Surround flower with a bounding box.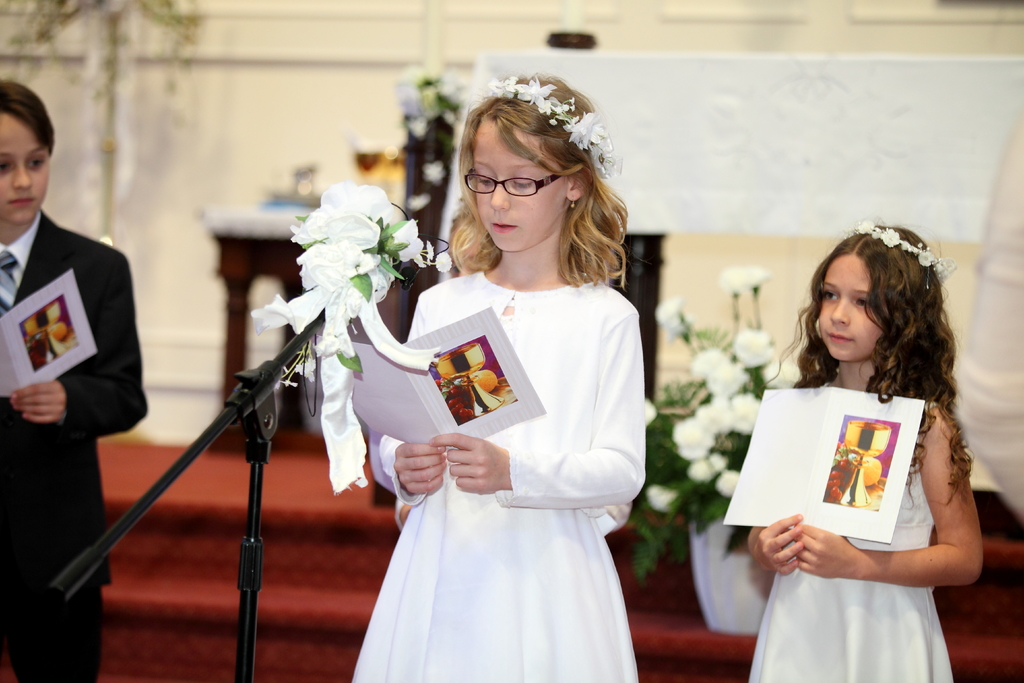
left=698, top=400, right=730, bottom=432.
